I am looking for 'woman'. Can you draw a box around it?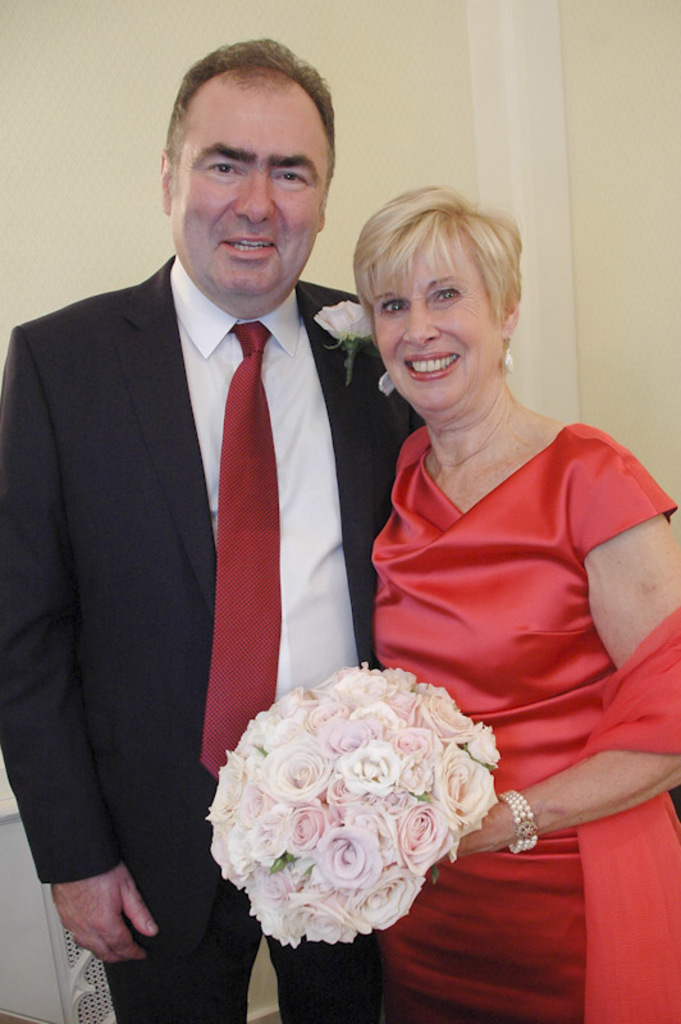
Sure, the bounding box is detection(369, 192, 680, 1023).
